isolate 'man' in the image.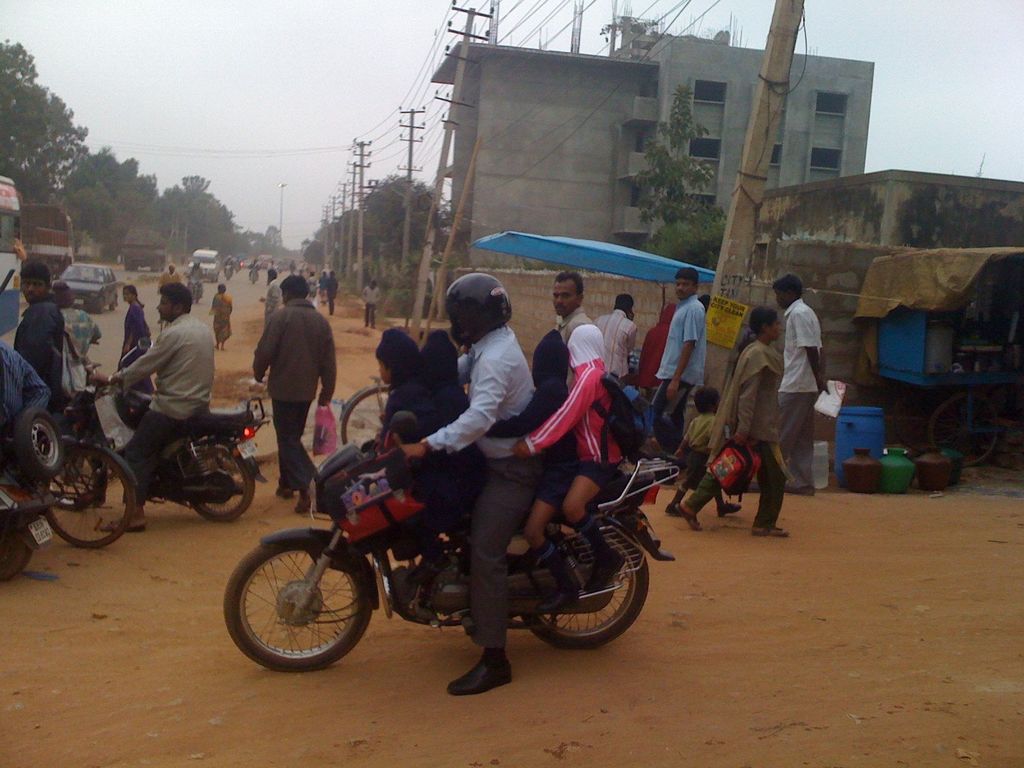
Isolated region: {"left": 86, "top": 281, "right": 216, "bottom": 532}.
